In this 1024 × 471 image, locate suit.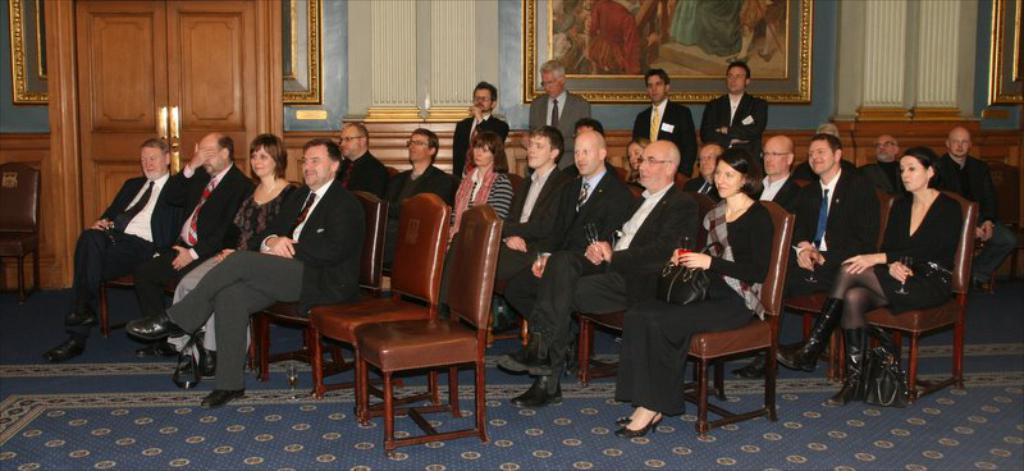
Bounding box: left=138, top=161, right=255, bottom=347.
